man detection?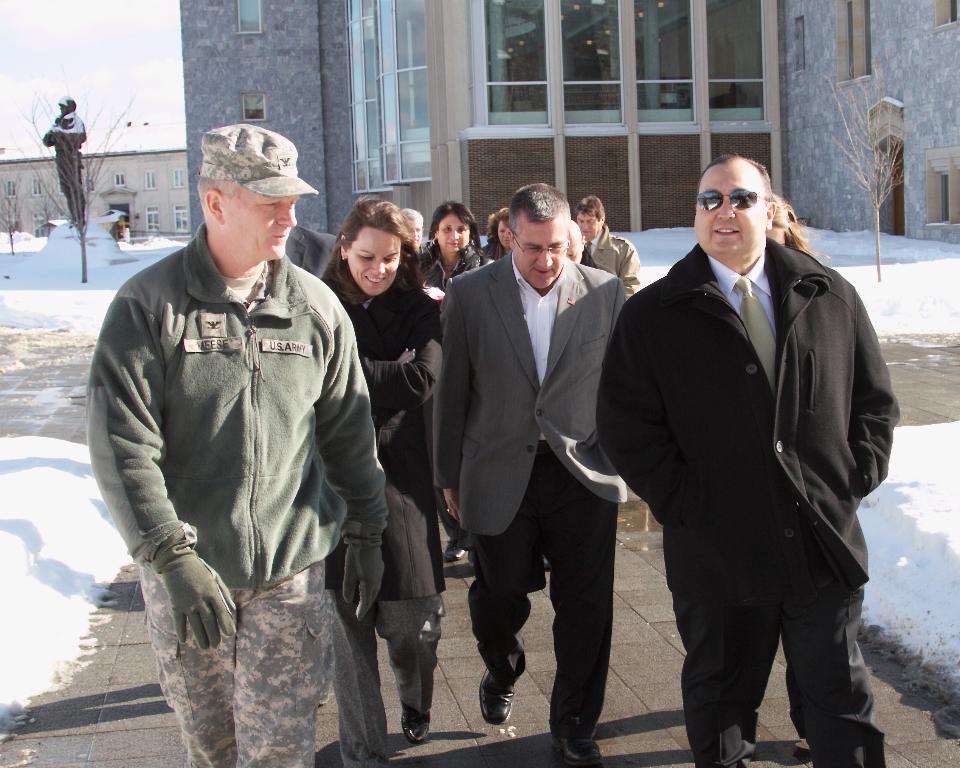
x1=605, y1=138, x2=901, y2=767
